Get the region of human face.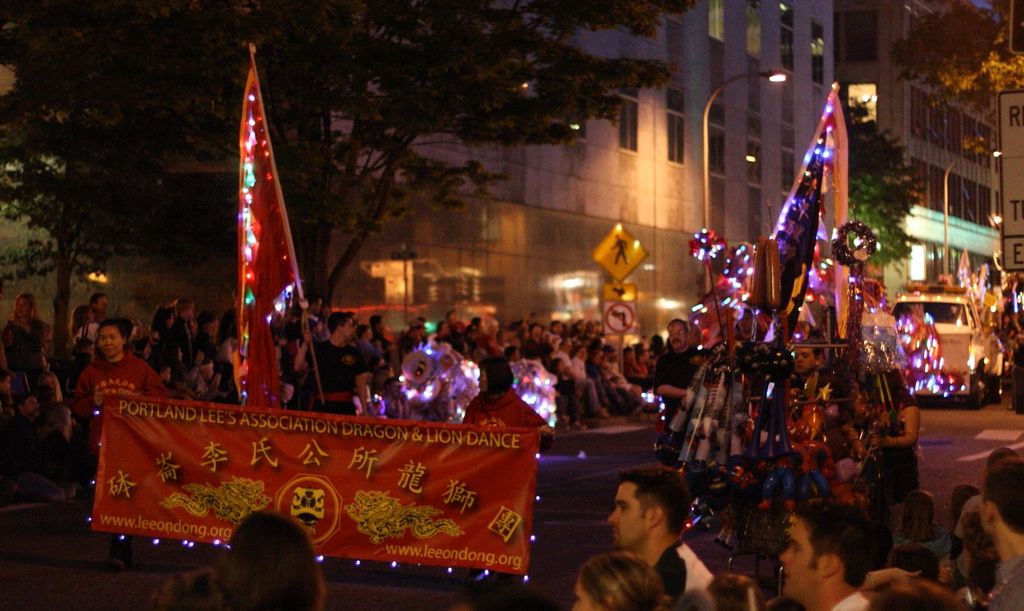
left=96, top=297, right=109, bottom=316.
